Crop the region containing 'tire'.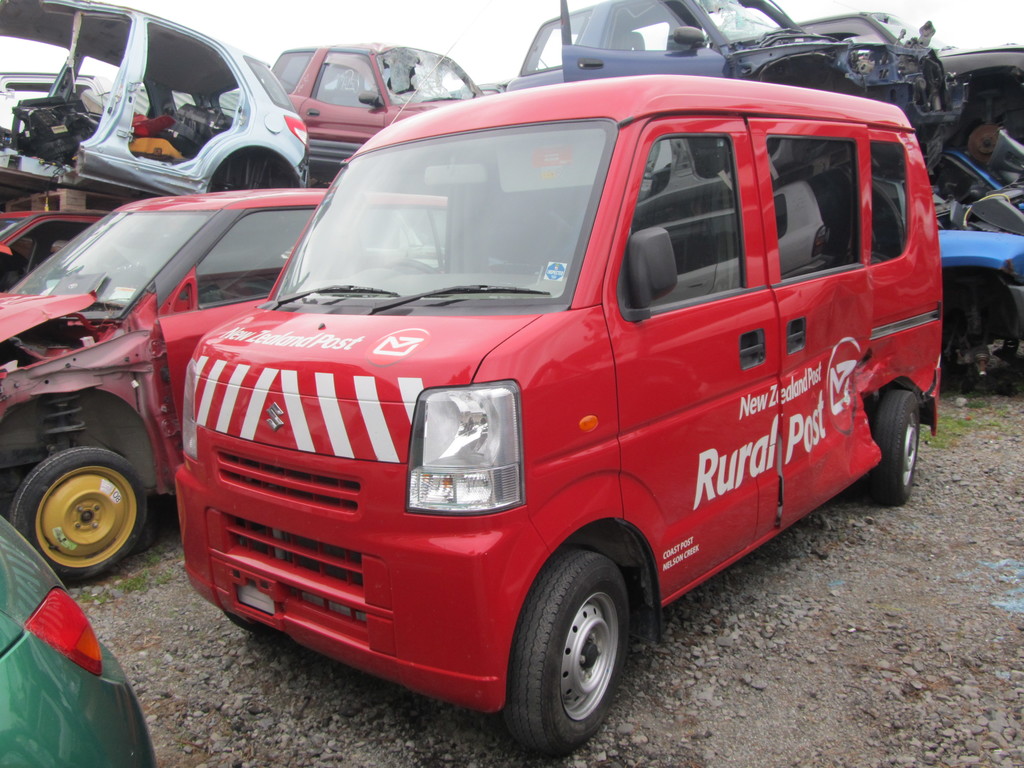
Crop region: [860,388,927,511].
